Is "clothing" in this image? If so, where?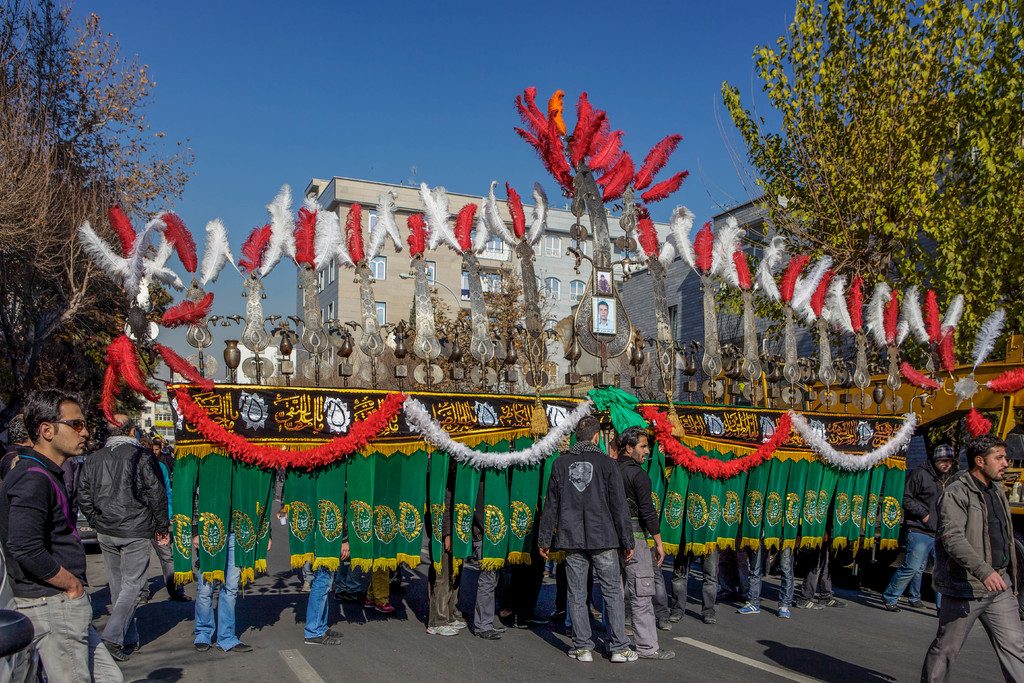
Yes, at <region>0, 551, 26, 682</region>.
